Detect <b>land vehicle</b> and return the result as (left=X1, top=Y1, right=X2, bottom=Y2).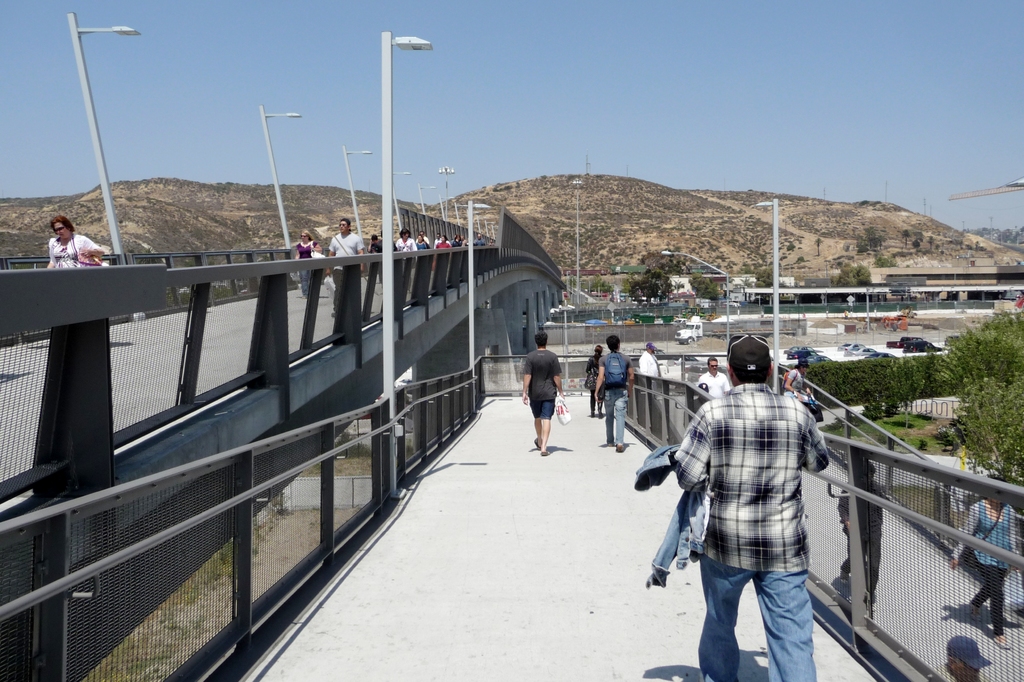
(left=675, top=317, right=704, bottom=347).
